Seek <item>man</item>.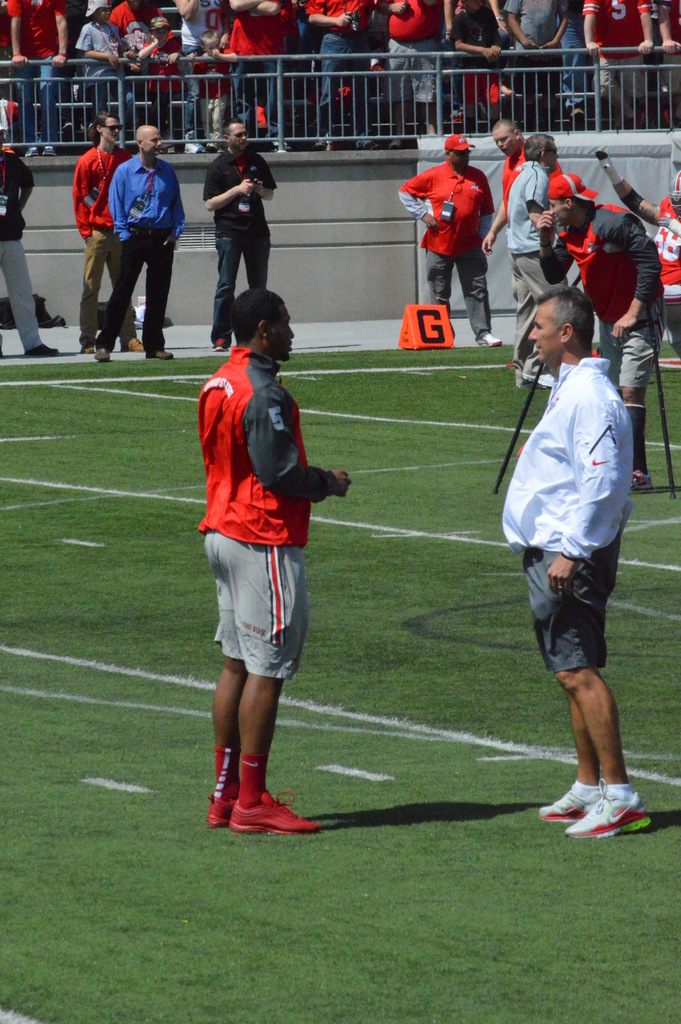
bbox=[204, 120, 274, 351].
